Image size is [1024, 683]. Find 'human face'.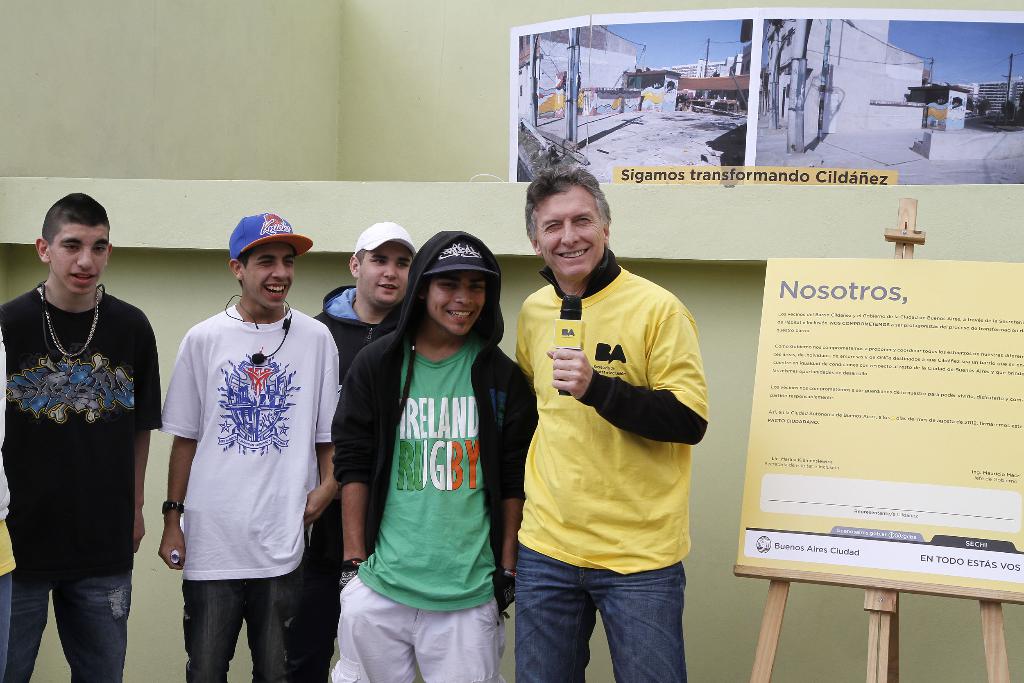
bbox(542, 186, 605, 283).
